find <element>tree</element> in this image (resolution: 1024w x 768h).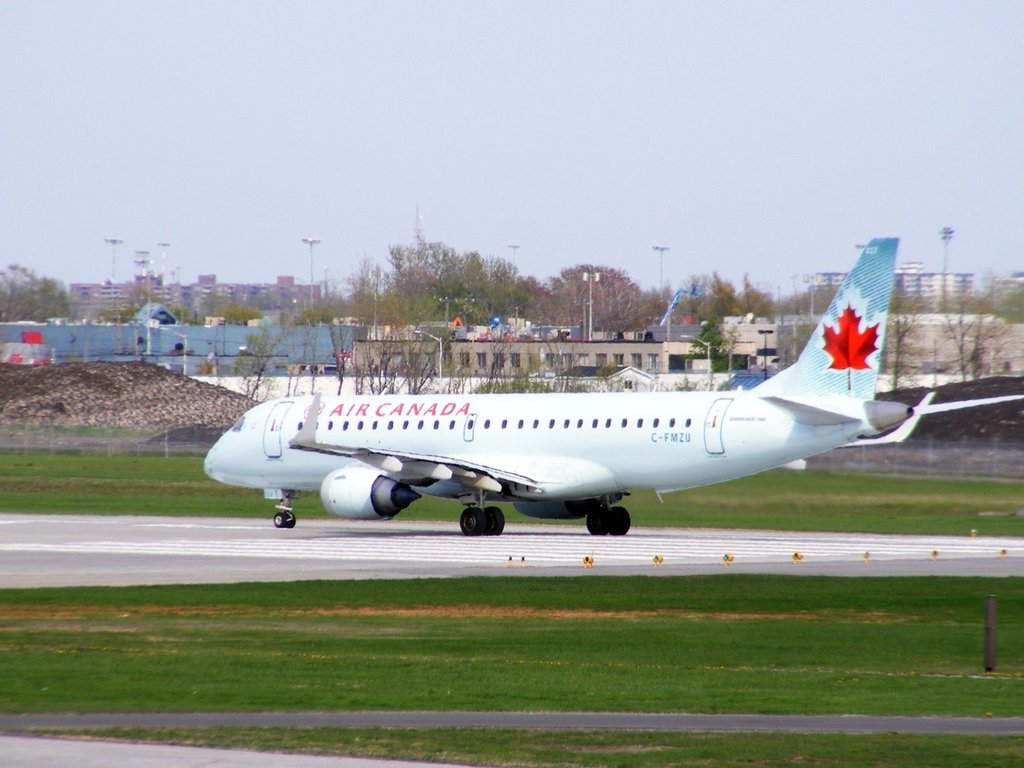
x1=0, y1=251, x2=72, y2=323.
